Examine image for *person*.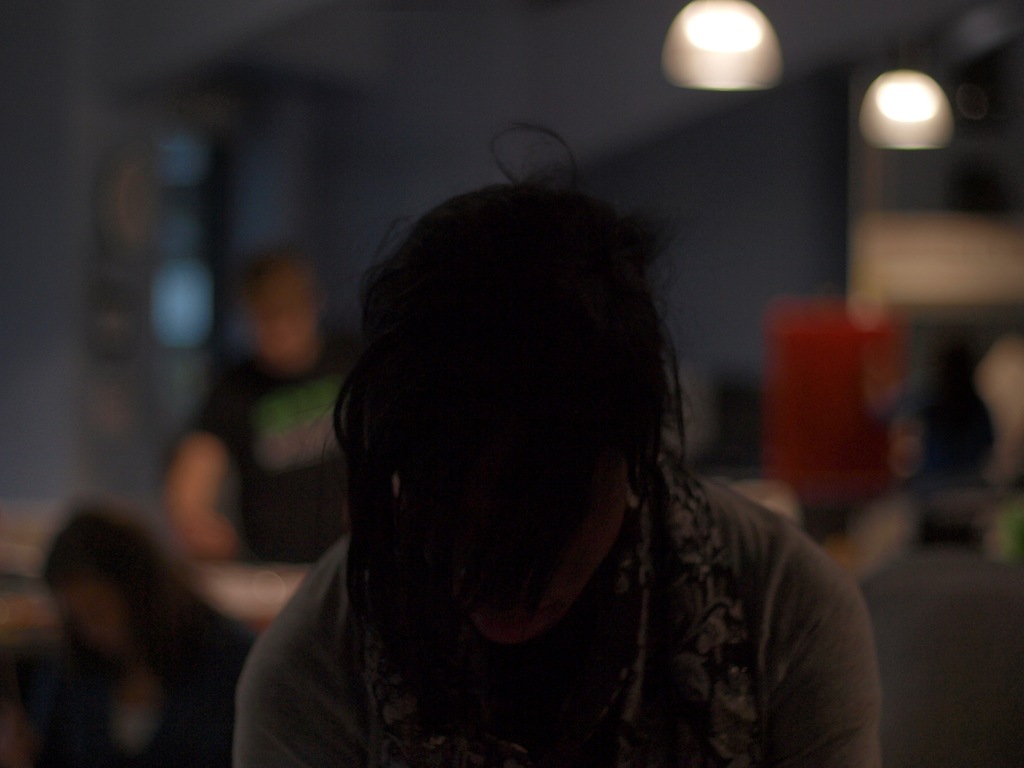
Examination result: {"x1": 3, "y1": 494, "x2": 258, "y2": 767}.
